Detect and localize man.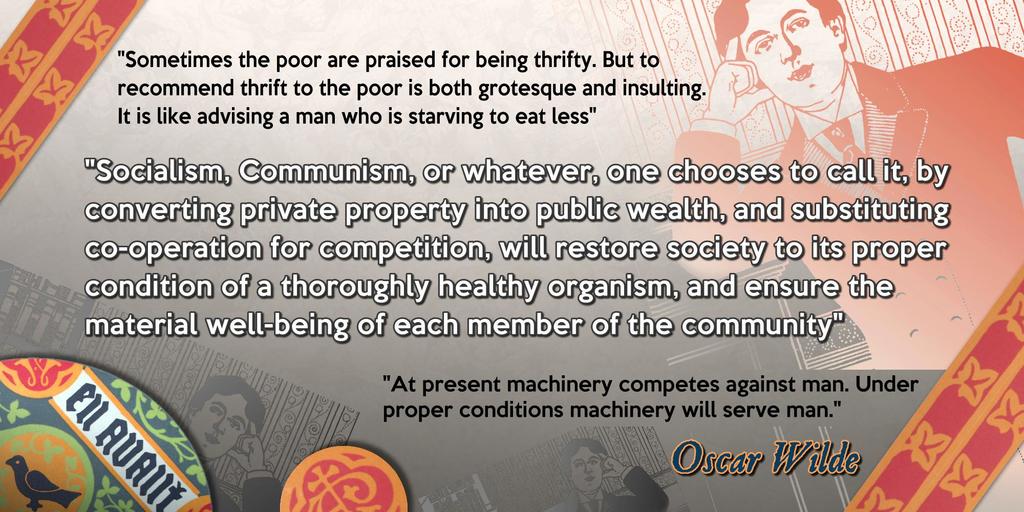
Localized at 673/0/1023/368.
